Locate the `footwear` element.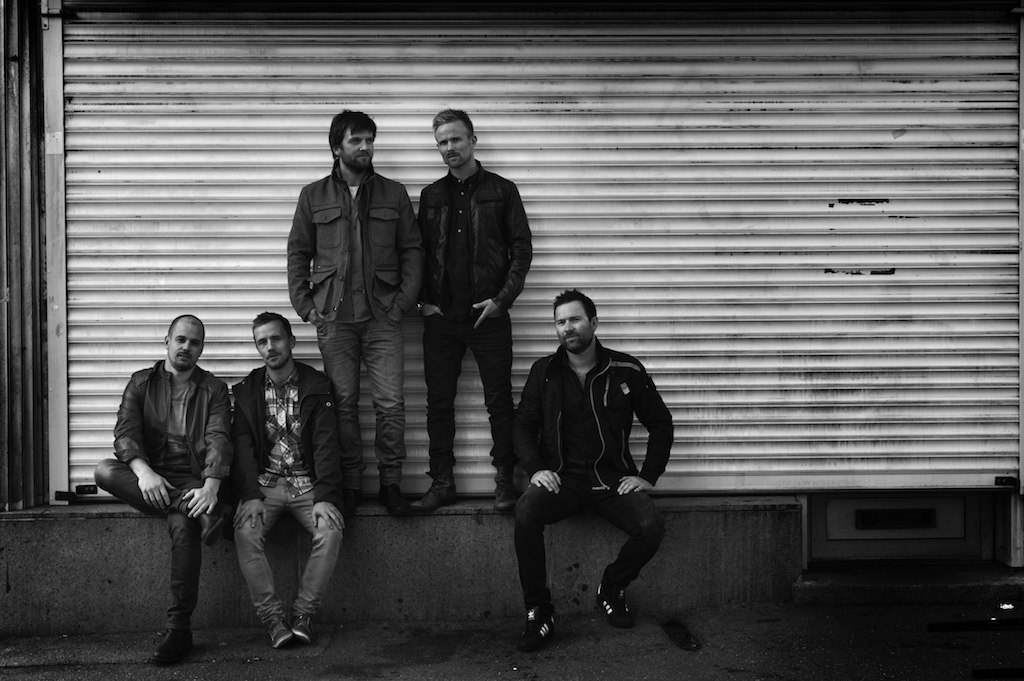
Element bbox: pyautogui.locateOnScreen(147, 633, 191, 664).
